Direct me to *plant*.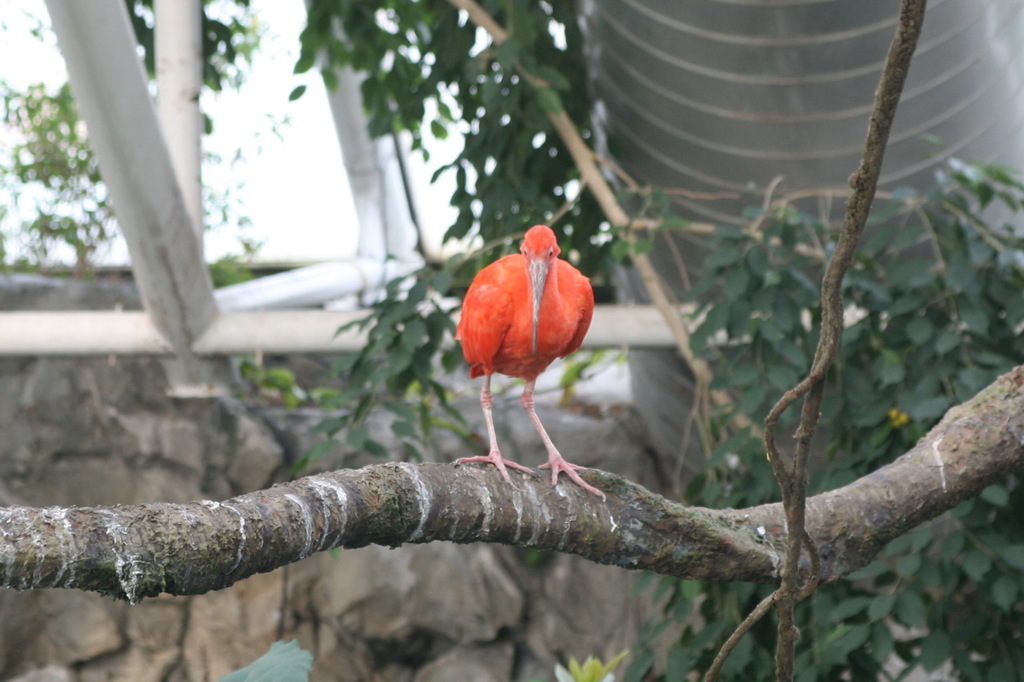
Direction: box(557, 644, 626, 681).
